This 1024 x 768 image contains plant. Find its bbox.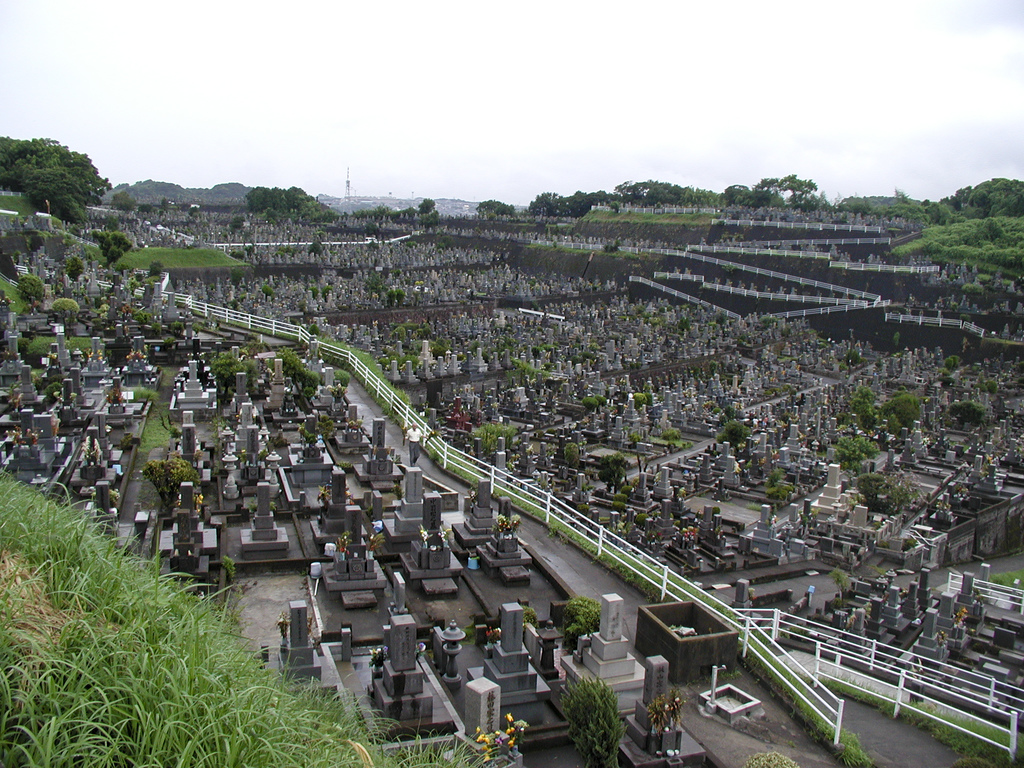
{"left": 615, "top": 500, "right": 625, "bottom": 516}.
